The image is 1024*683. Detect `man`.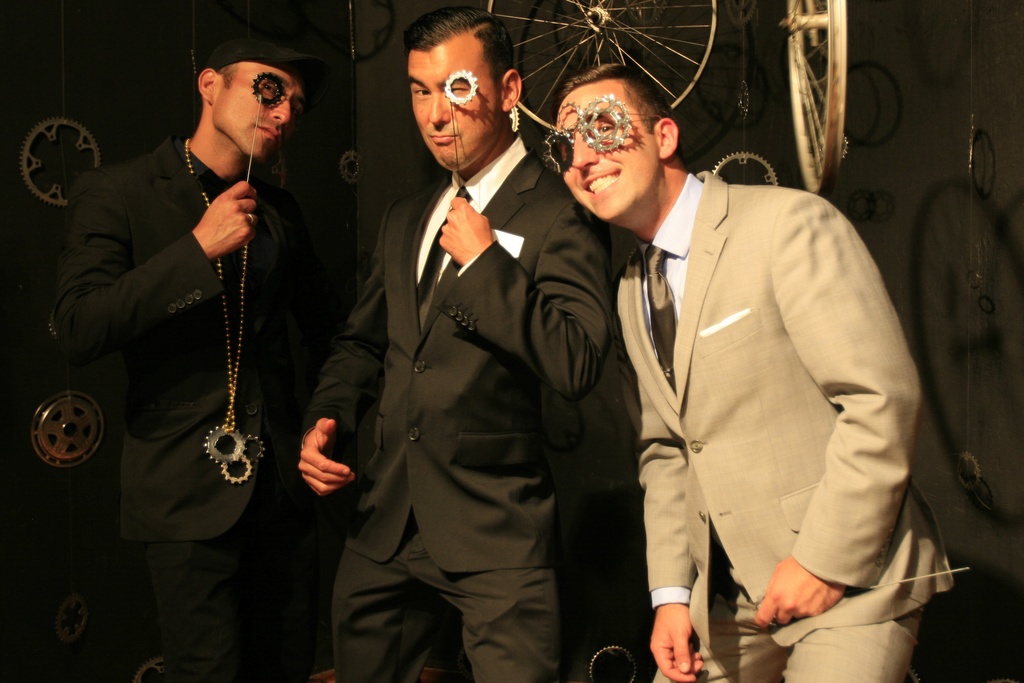
Detection: crop(297, 0, 619, 682).
